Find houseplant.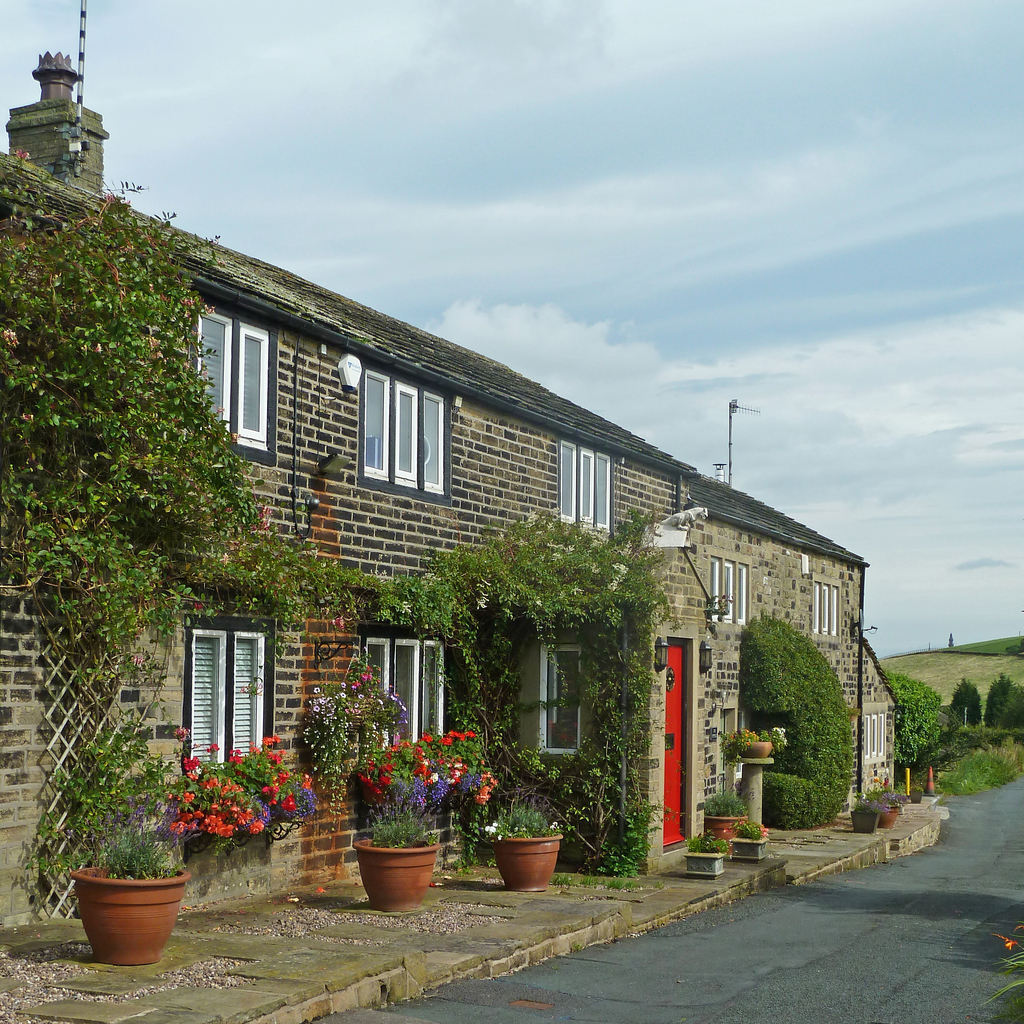
<box>724,812,769,860</box>.
